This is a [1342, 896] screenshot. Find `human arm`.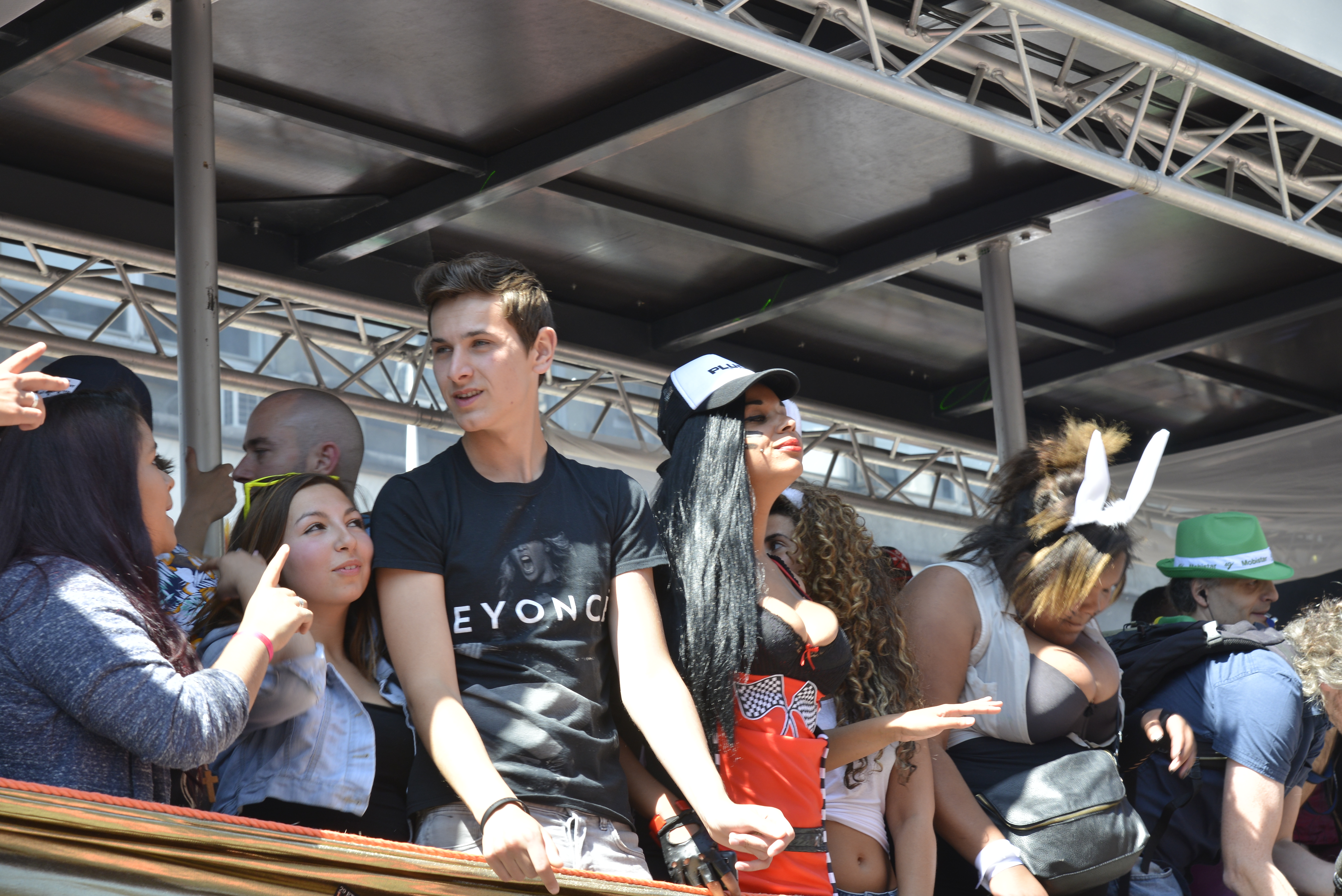
Bounding box: x1=0 y1=75 x2=18 y2=97.
